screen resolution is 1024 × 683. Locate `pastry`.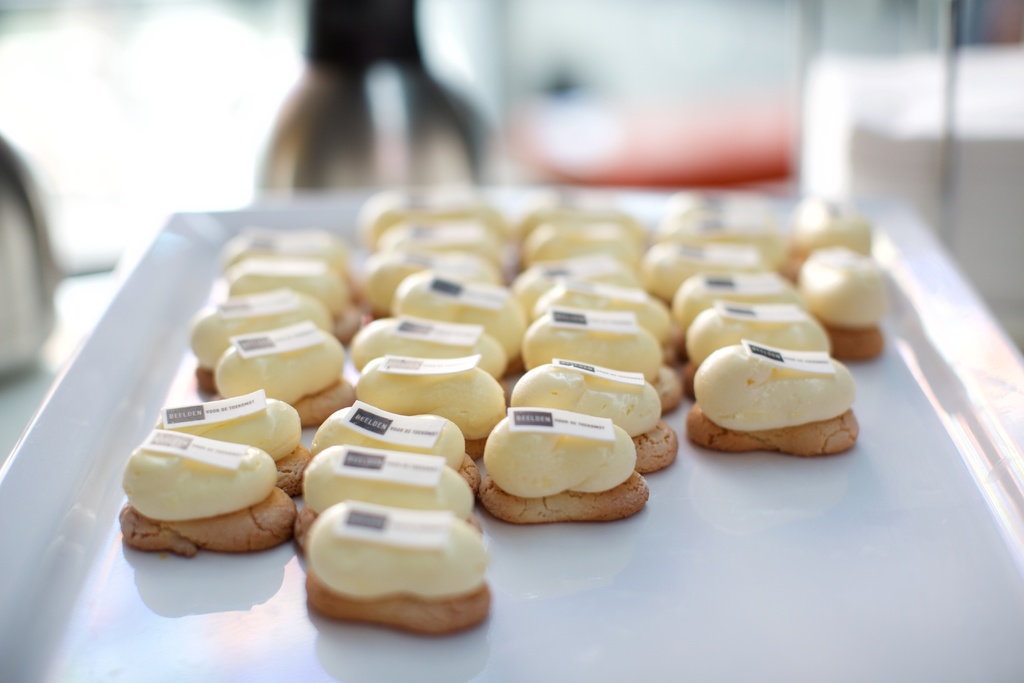
<region>675, 273, 797, 310</region>.
